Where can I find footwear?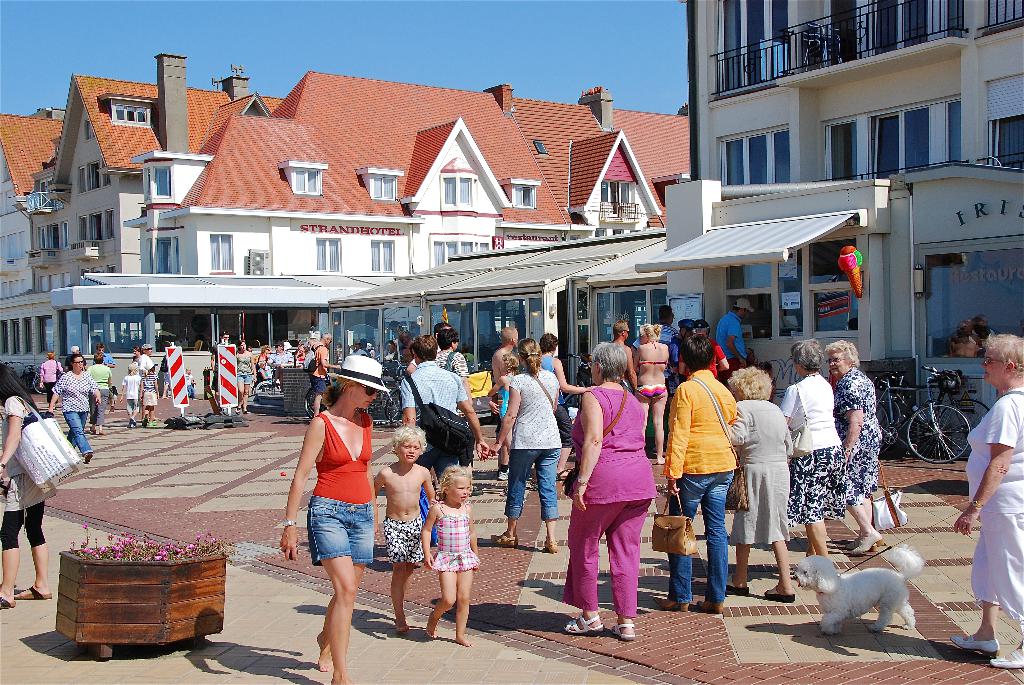
You can find it at <bbox>497, 468, 511, 482</bbox>.
